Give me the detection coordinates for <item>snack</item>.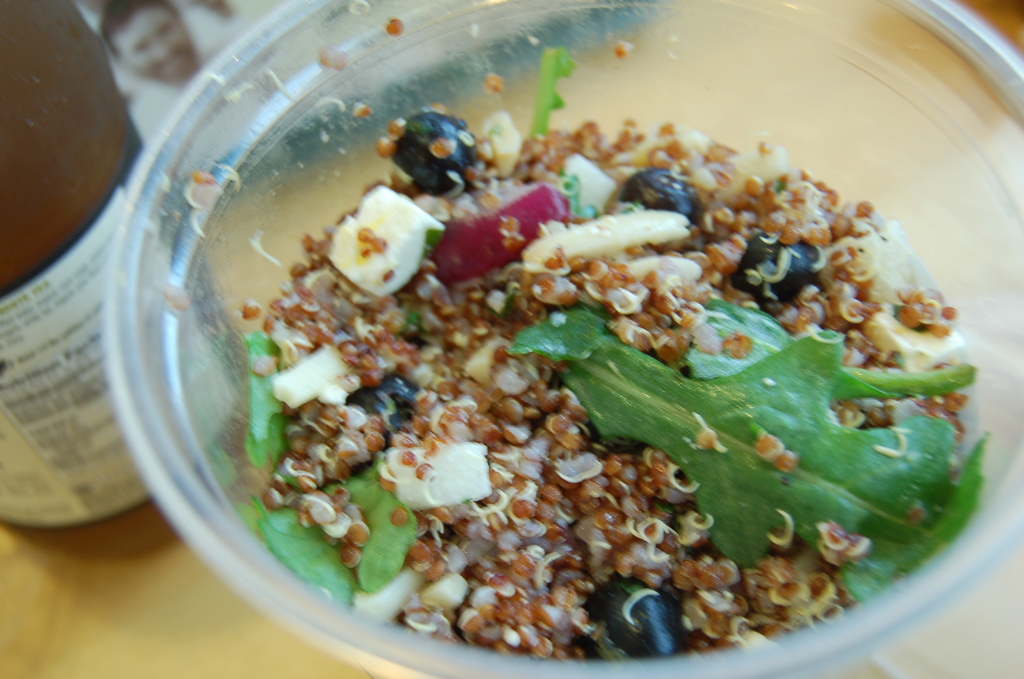
{"left": 239, "top": 96, "right": 995, "bottom": 644}.
